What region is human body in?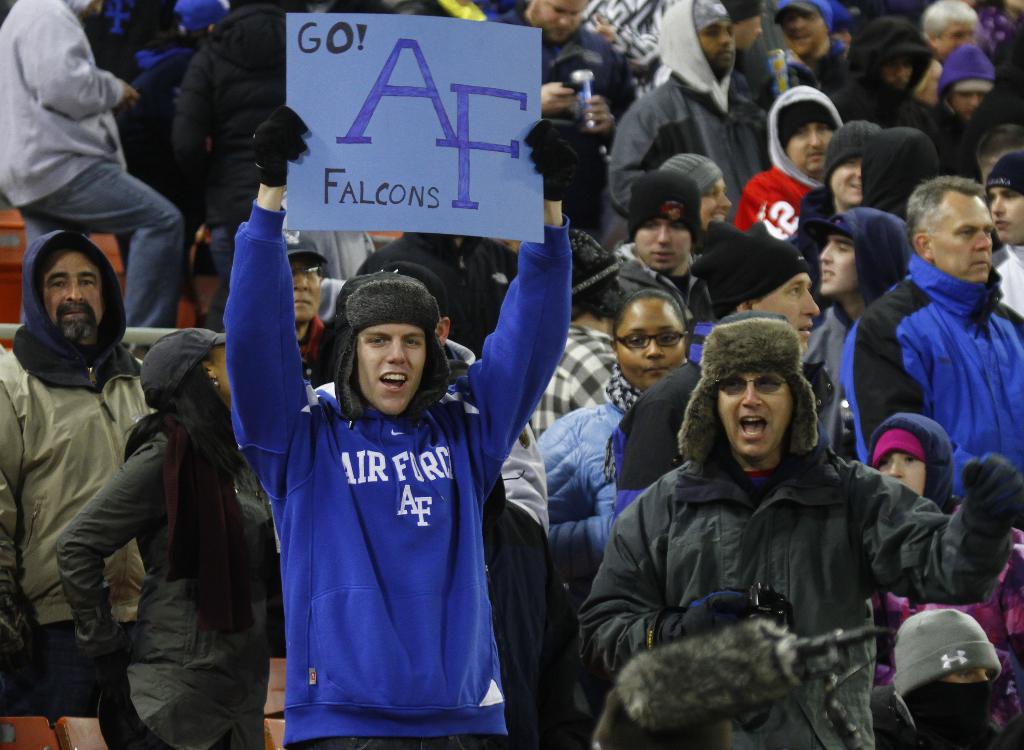
<box>223,102,575,749</box>.
